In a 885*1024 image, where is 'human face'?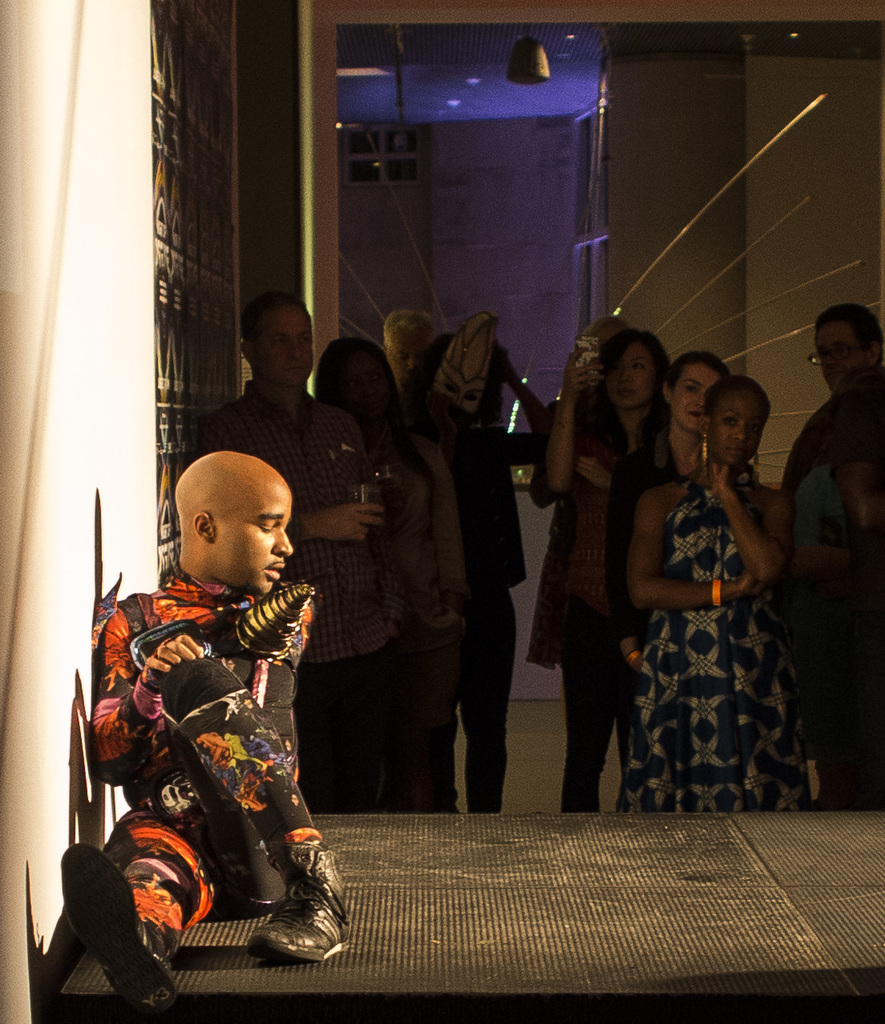
607/341/658/408.
